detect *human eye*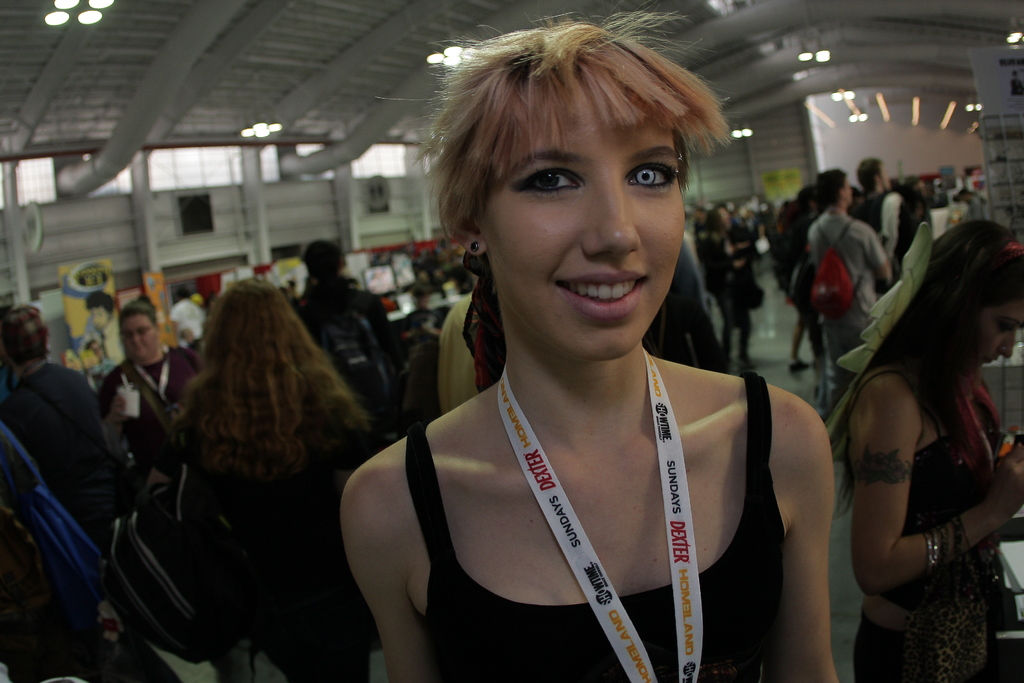
BBox(619, 131, 692, 207)
